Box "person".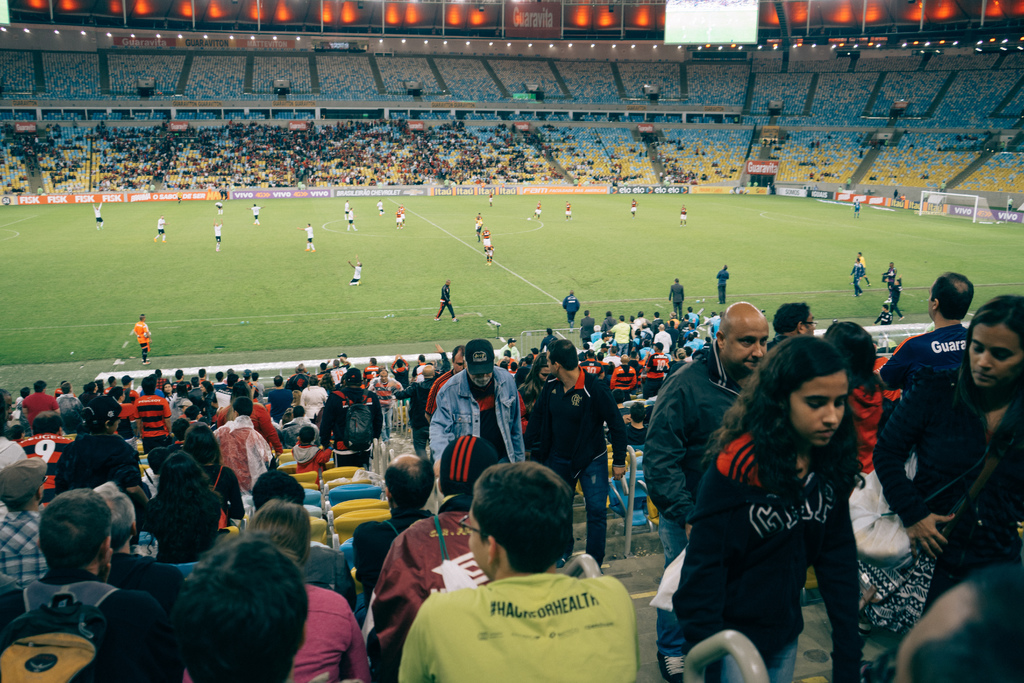
(left=667, top=277, right=684, bottom=317).
